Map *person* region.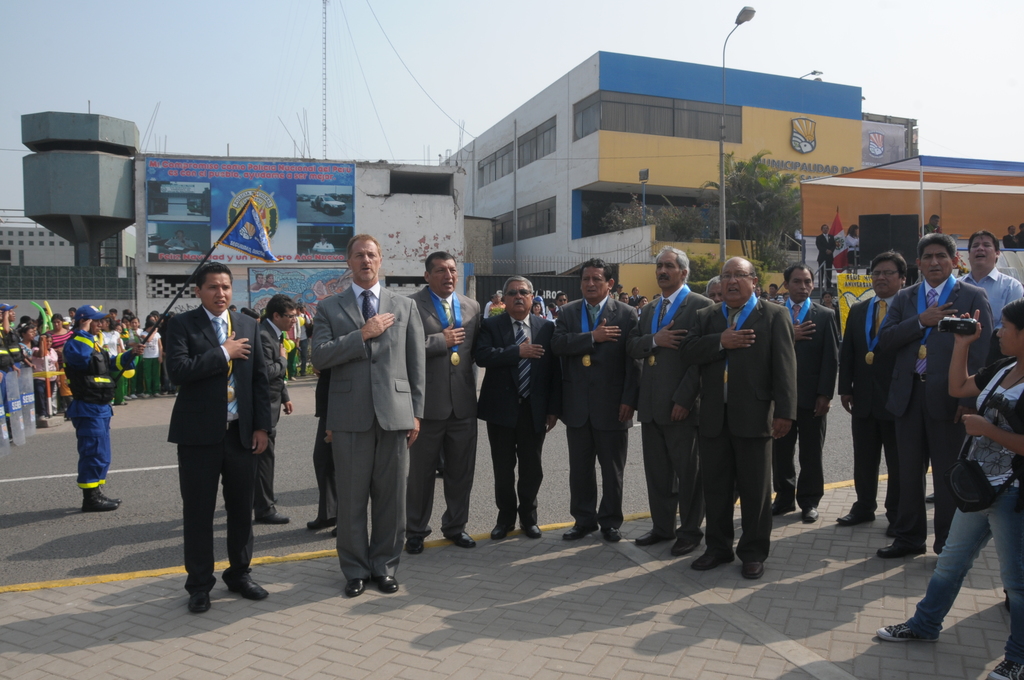
Mapped to (833,250,911,523).
